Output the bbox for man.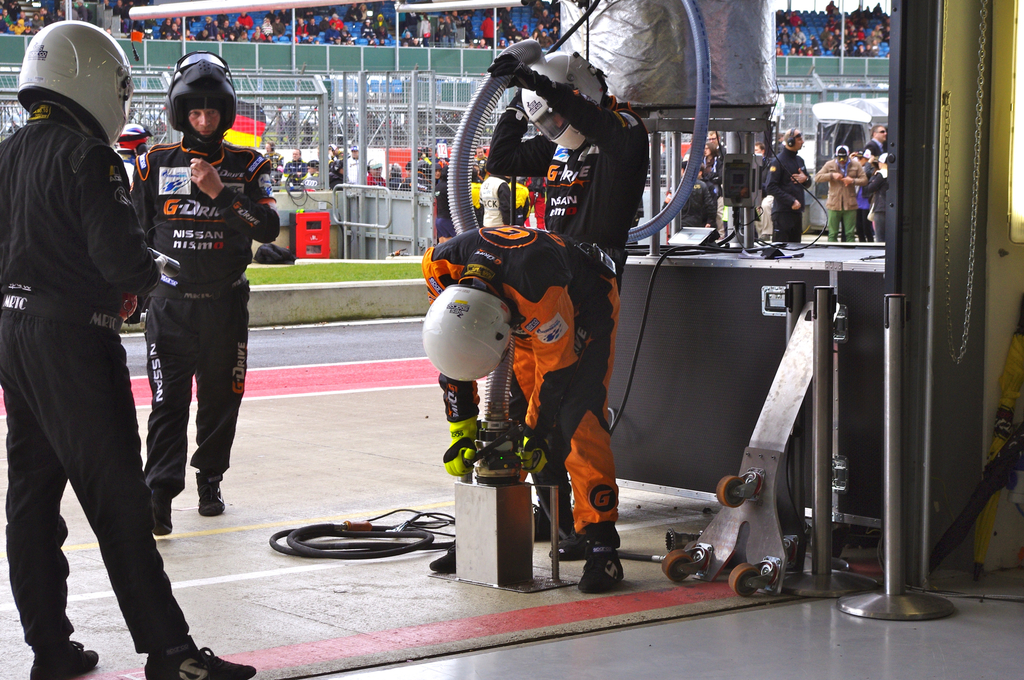
{"left": 531, "top": 0, "right": 545, "bottom": 19}.
